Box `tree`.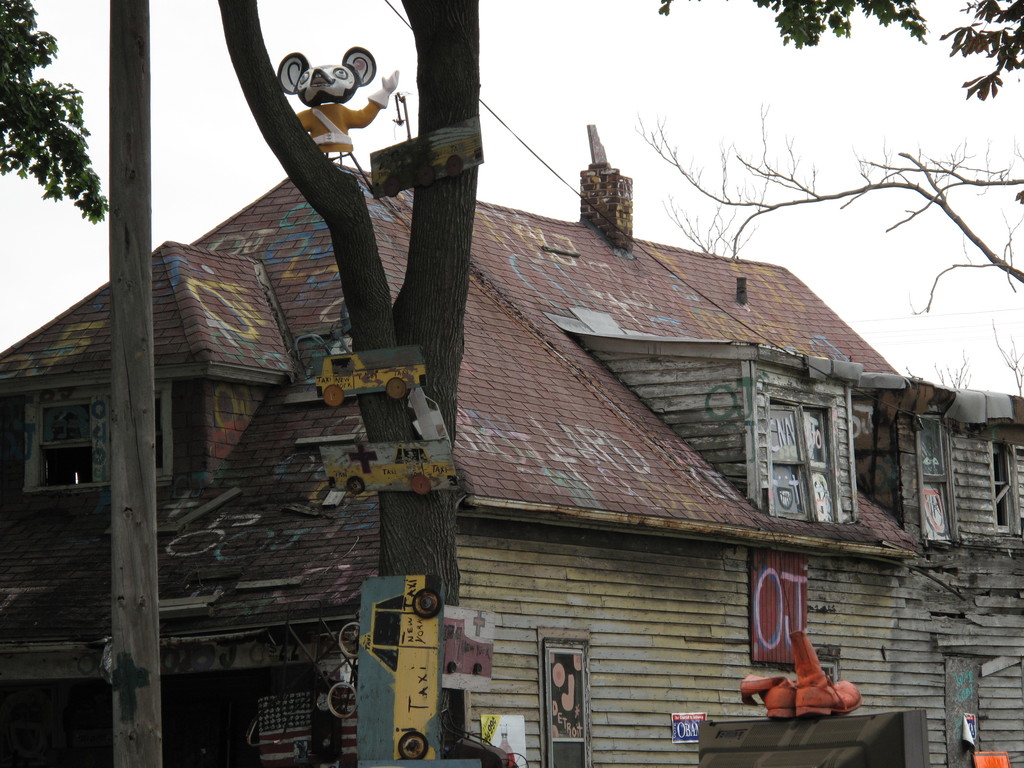
(left=0, top=0, right=108, bottom=212).
